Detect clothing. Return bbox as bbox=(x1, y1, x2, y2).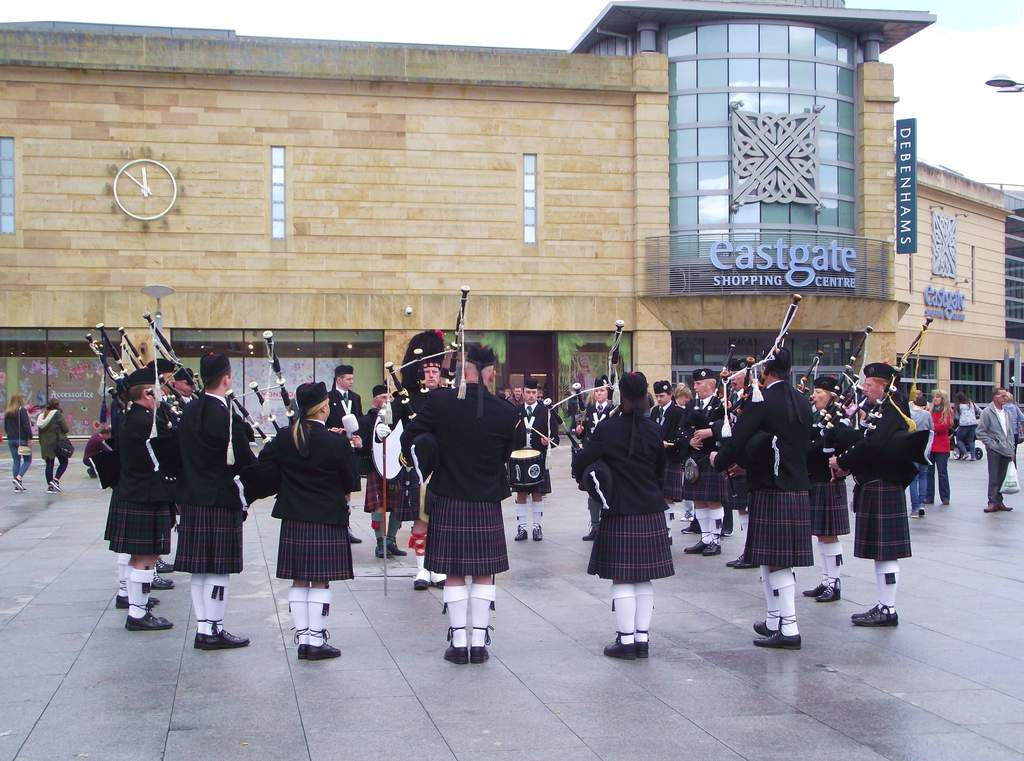
bbox=(973, 399, 1021, 506).
